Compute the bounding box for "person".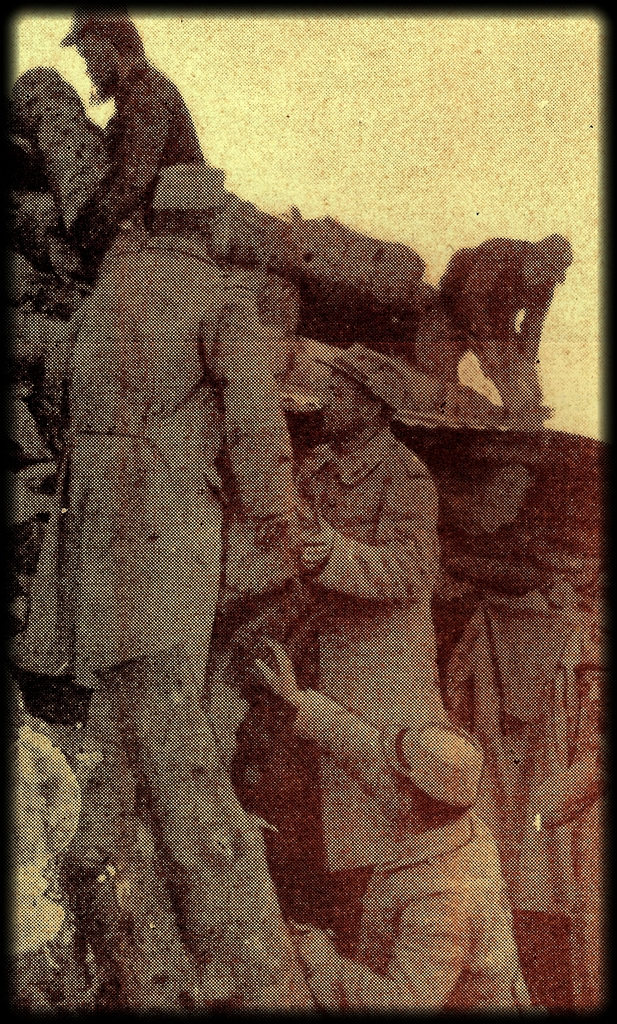
[x1=254, y1=636, x2=537, y2=1014].
